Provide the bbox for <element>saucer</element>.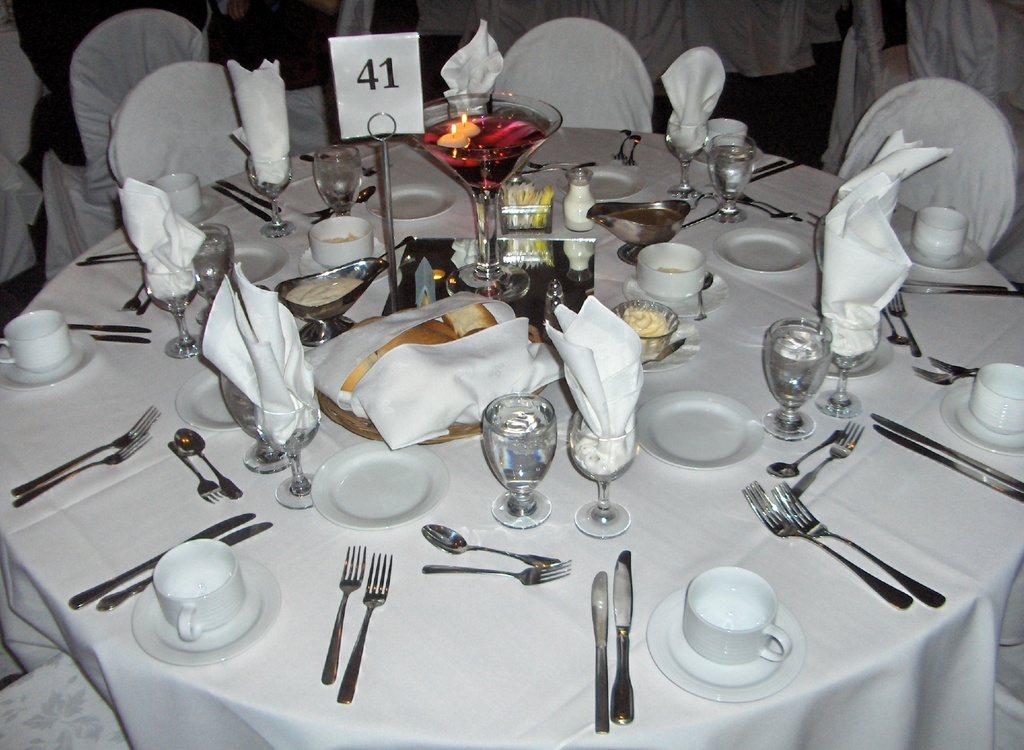
bbox(0, 329, 98, 388).
